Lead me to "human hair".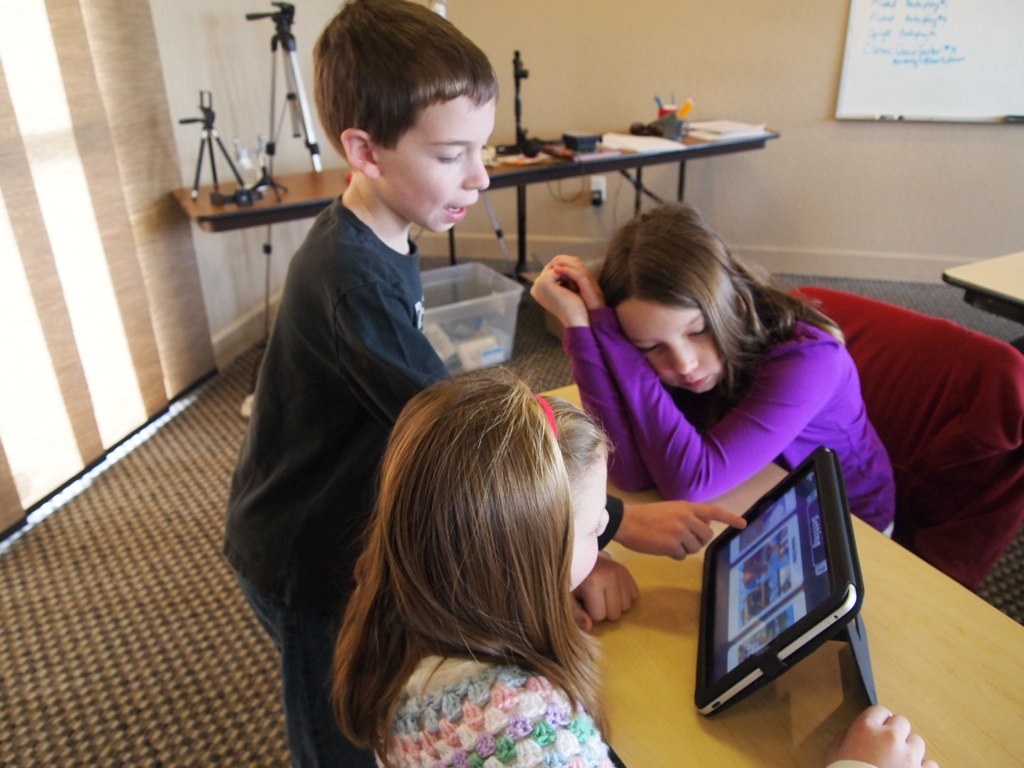
Lead to [x1=599, y1=197, x2=847, y2=406].
